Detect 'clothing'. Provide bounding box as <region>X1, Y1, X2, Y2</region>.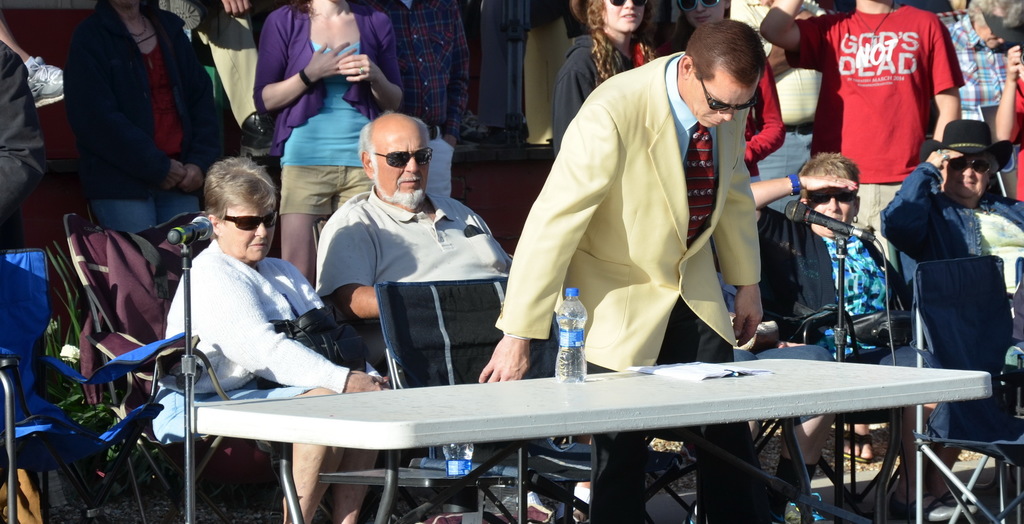
<region>815, 7, 962, 175</region>.
